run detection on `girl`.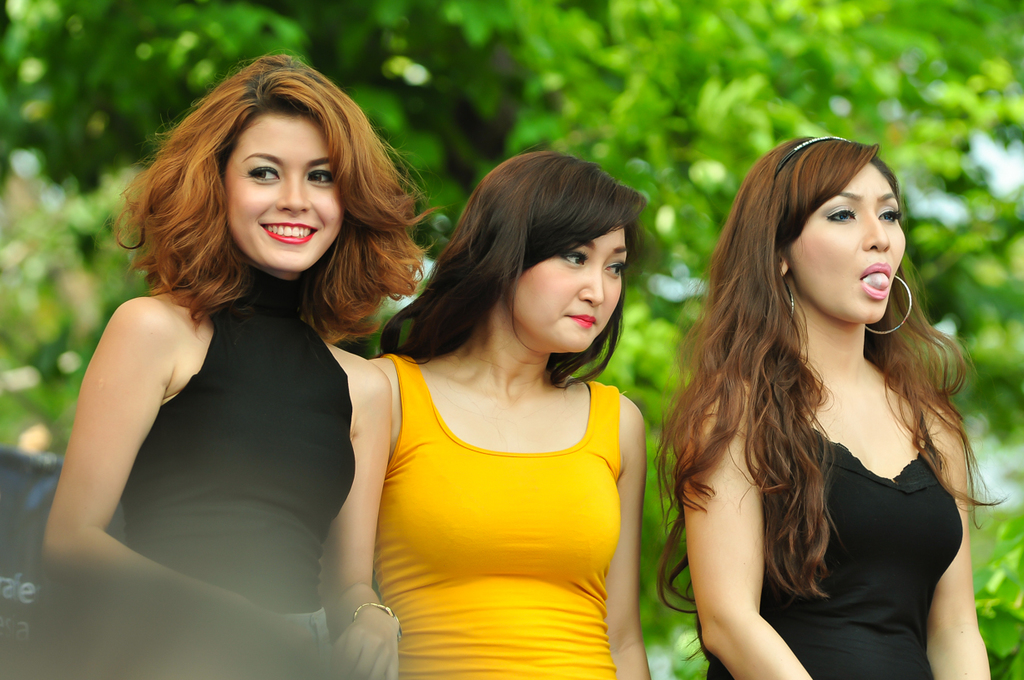
Result: <bbox>366, 147, 649, 679</bbox>.
